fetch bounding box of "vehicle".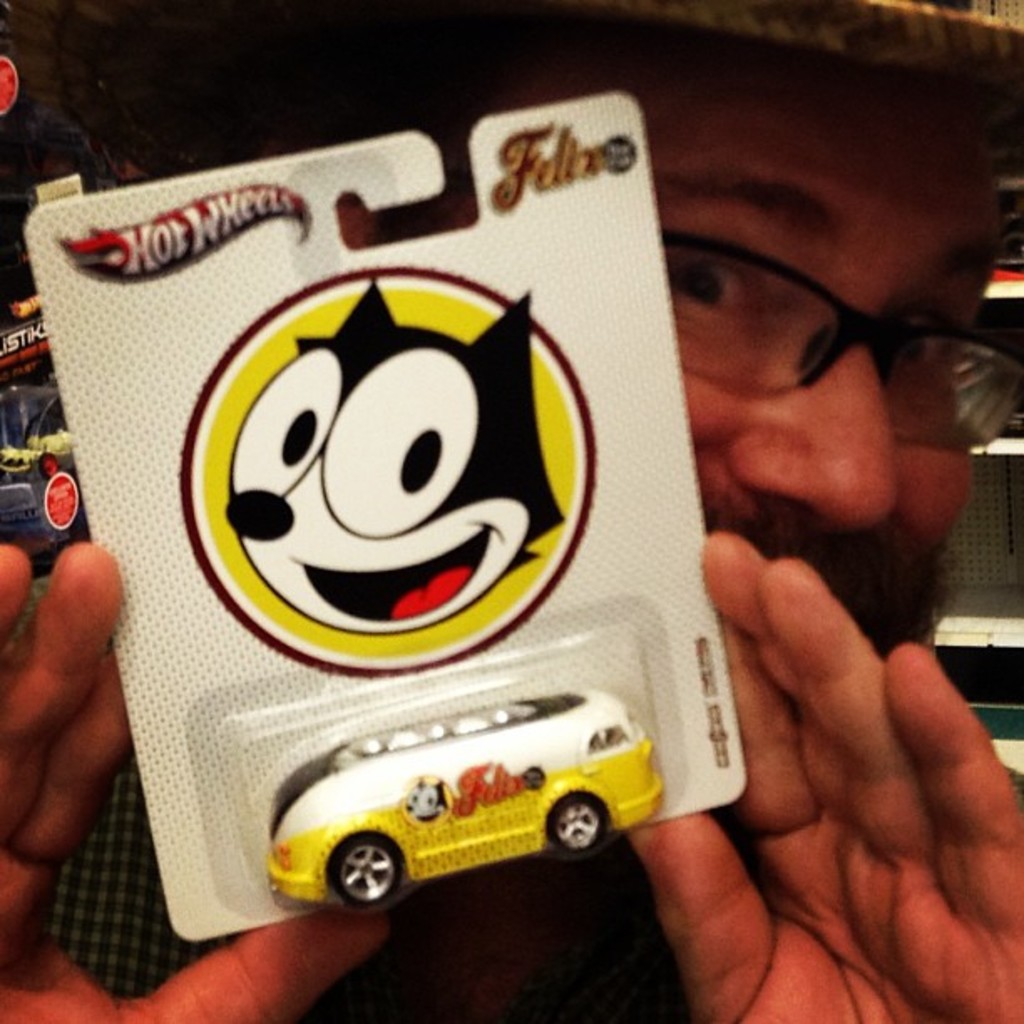
Bbox: {"left": 251, "top": 691, "right": 643, "bottom": 892}.
